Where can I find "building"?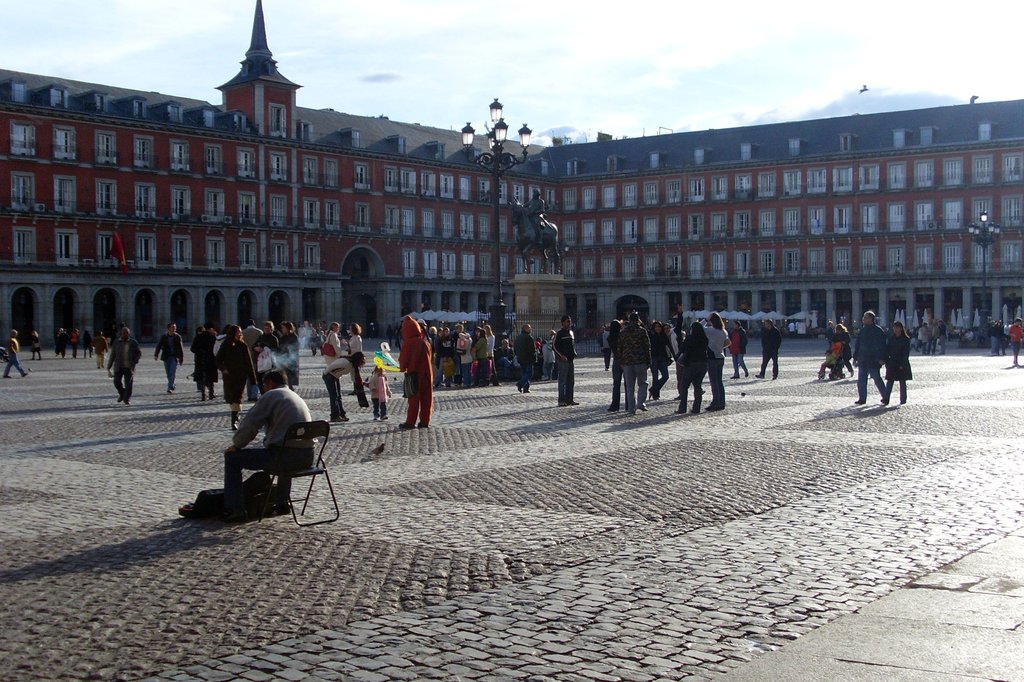
You can find it at Rect(0, 0, 1023, 346).
